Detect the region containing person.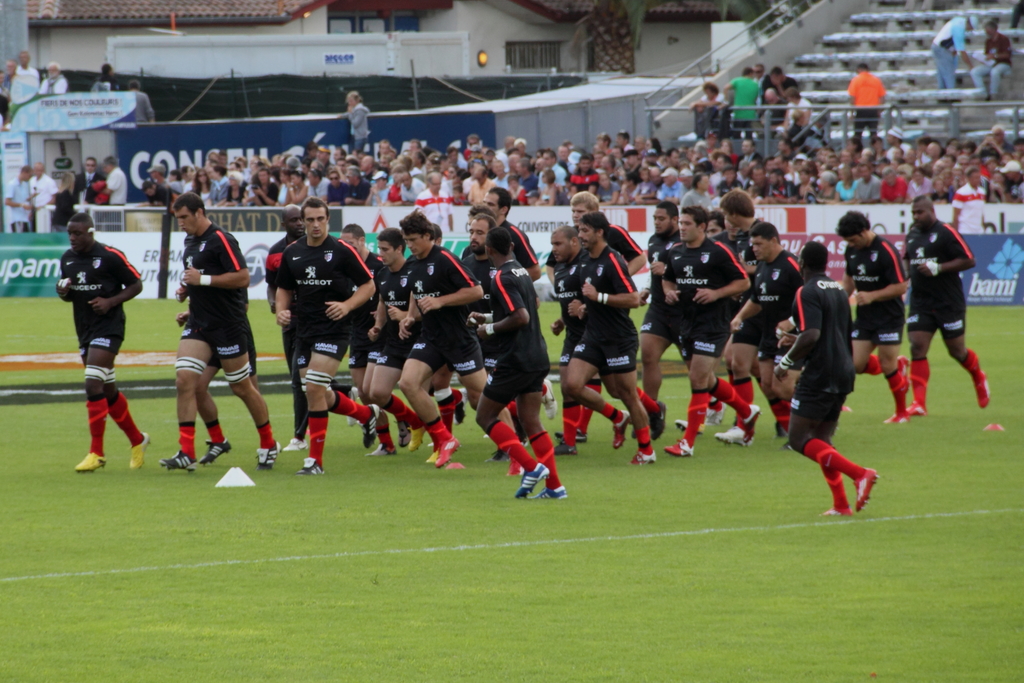
<region>53, 213, 152, 474</region>.
